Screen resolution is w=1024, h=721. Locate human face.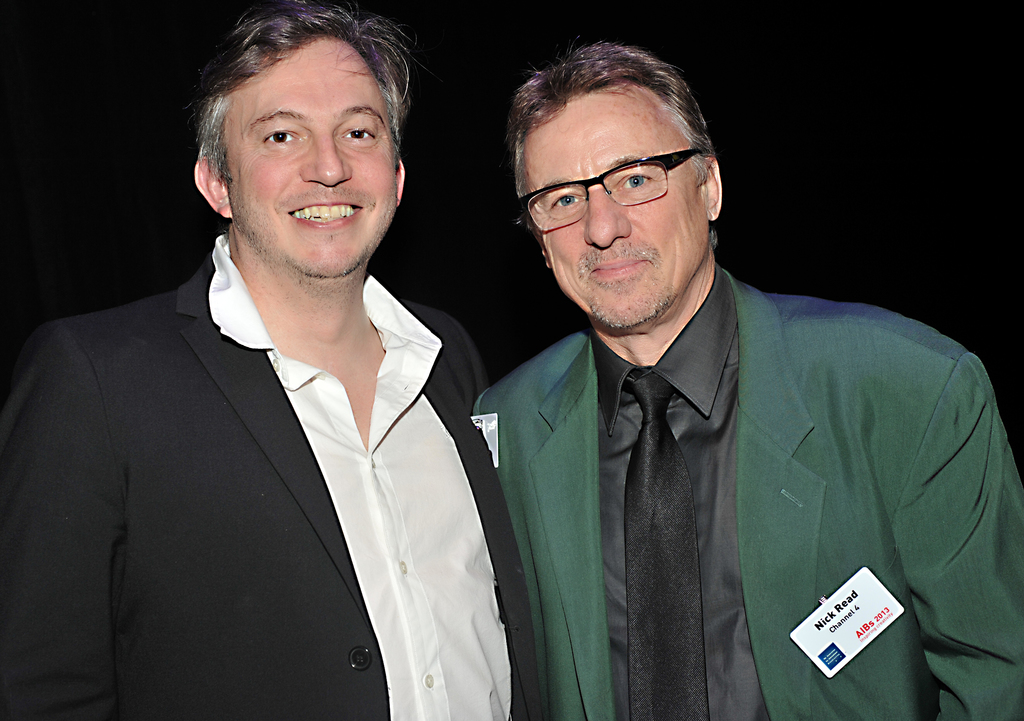
523,78,712,320.
